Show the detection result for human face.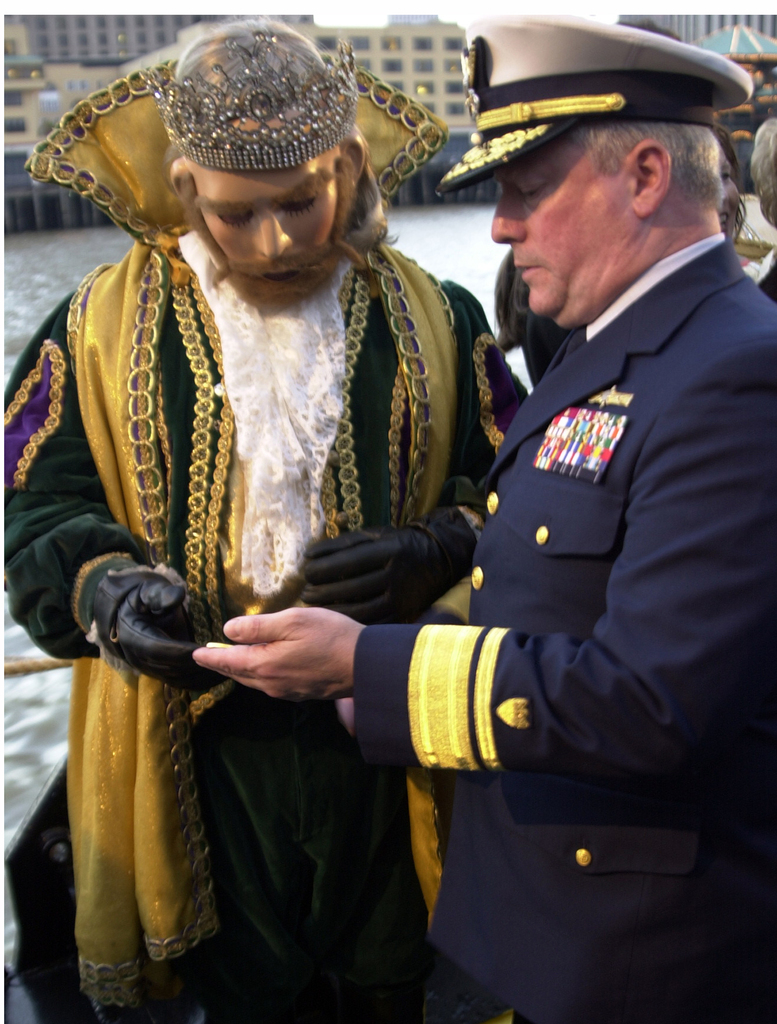
x1=487 y1=134 x2=642 y2=321.
